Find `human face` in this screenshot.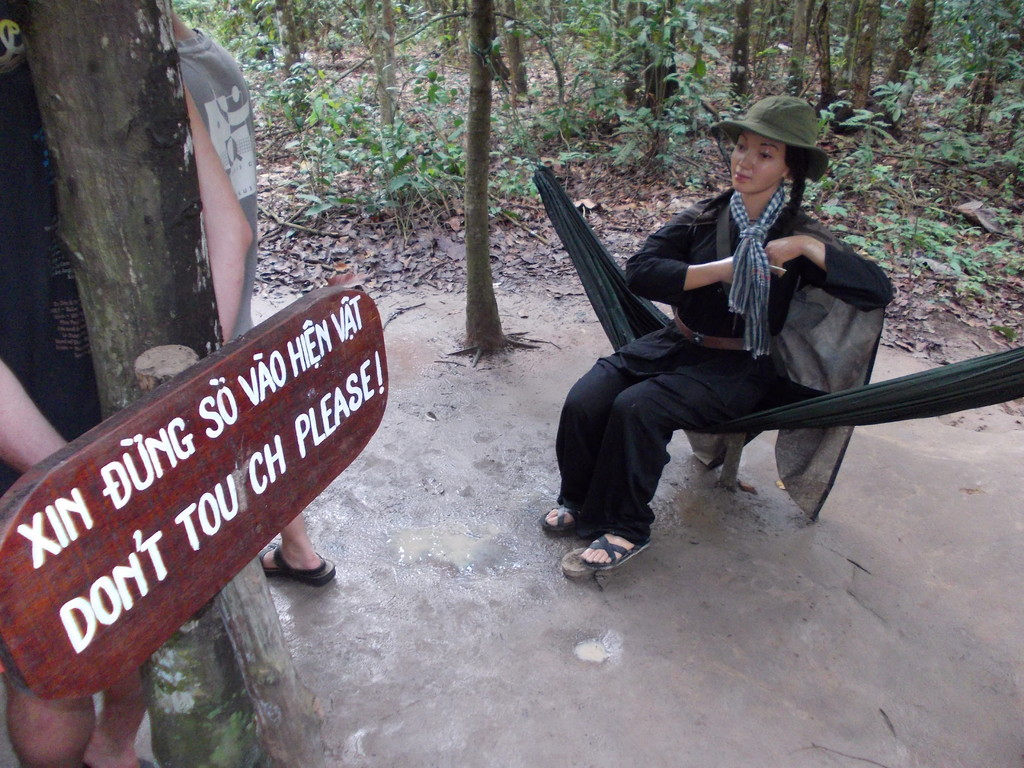
The bounding box for `human face` is crop(729, 131, 786, 195).
